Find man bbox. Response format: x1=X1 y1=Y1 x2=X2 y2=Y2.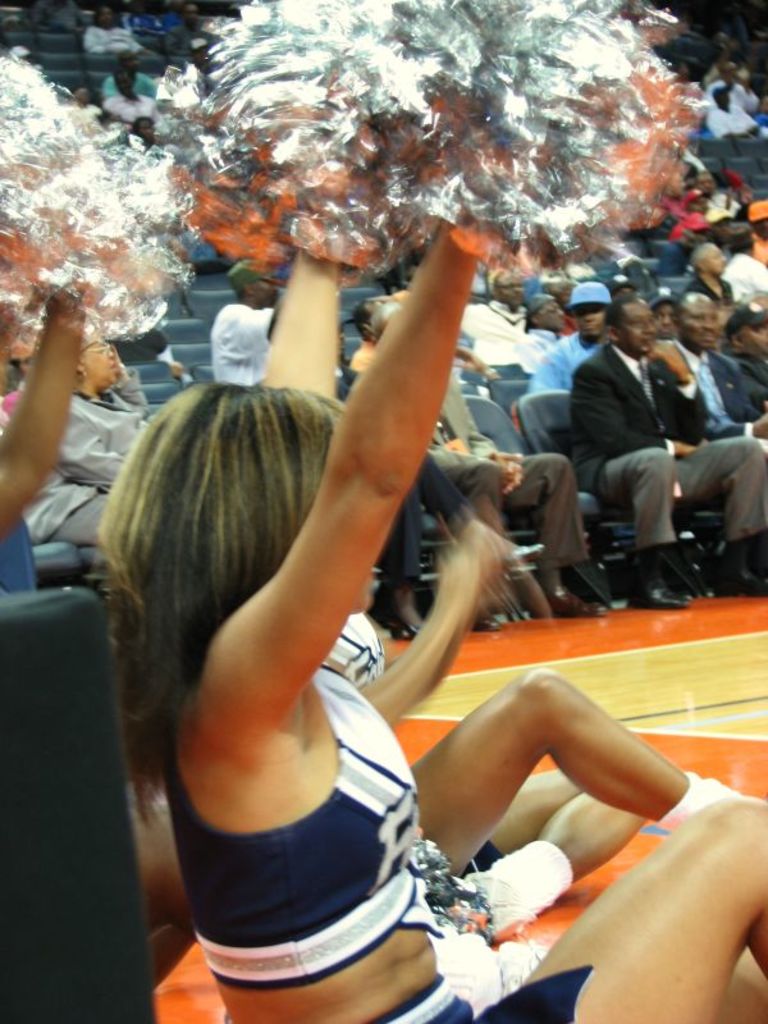
x1=369 y1=303 x2=613 y2=636.
